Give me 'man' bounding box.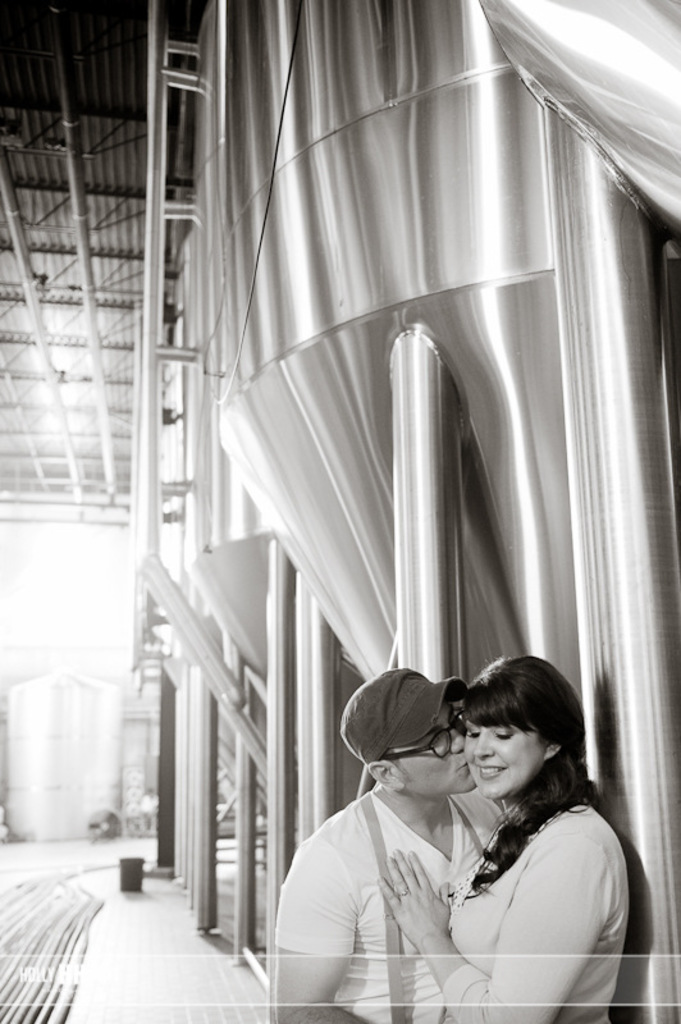
x1=285 y1=669 x2=501 y2=1023.
